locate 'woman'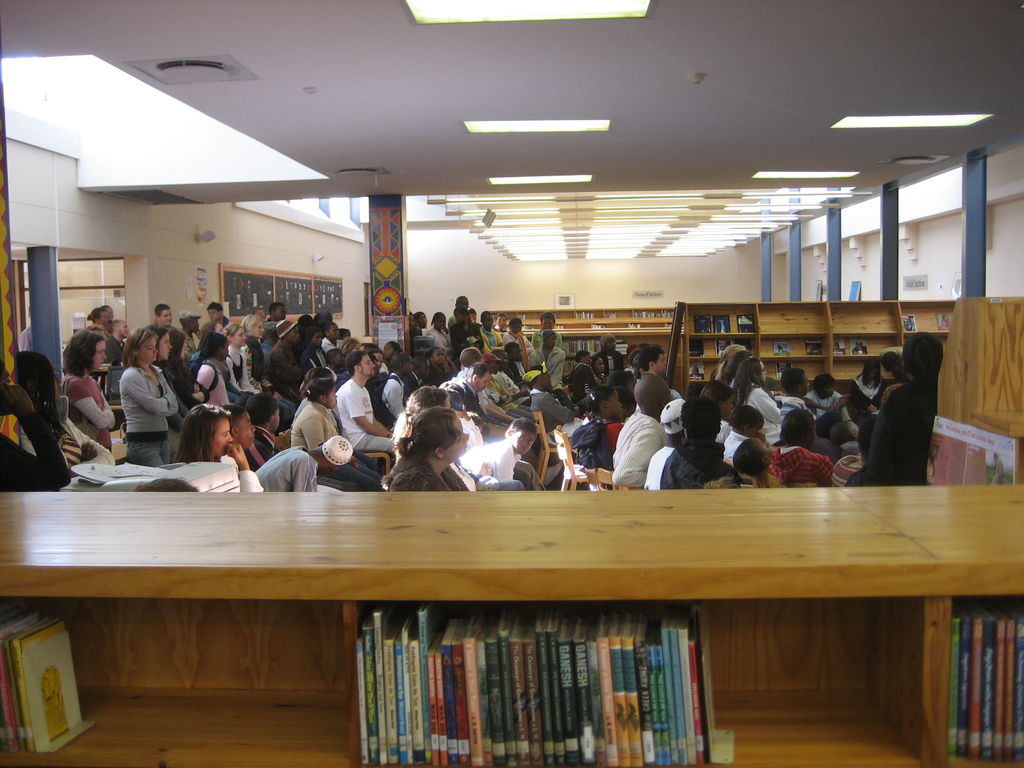
(852, 359, 883, 420)
